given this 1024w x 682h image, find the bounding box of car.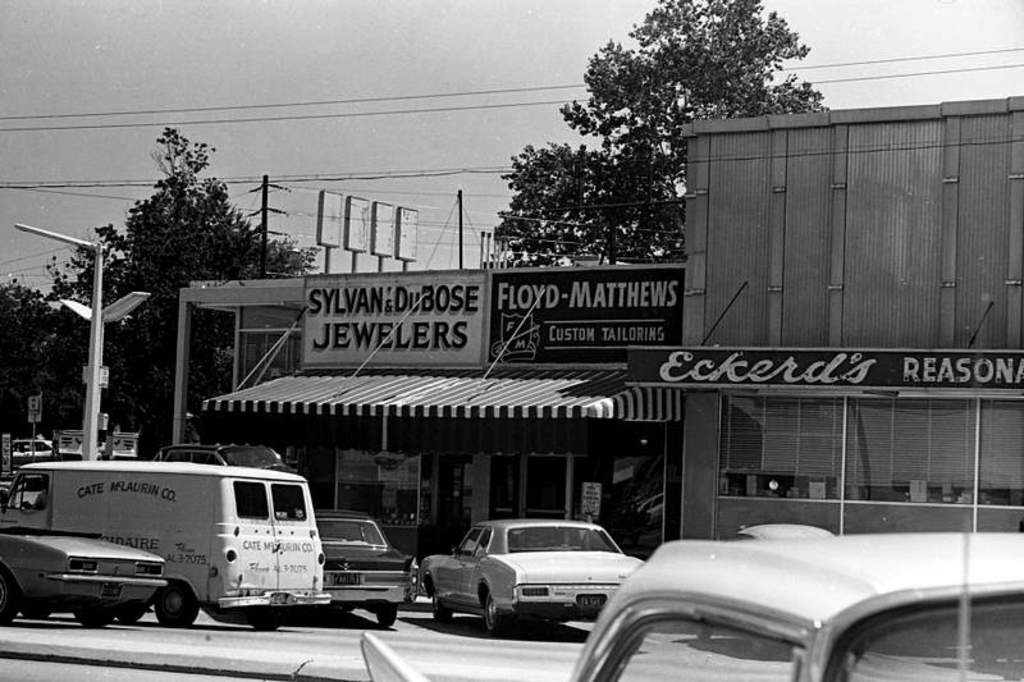
l=0, t=513, r=169, b=627.
